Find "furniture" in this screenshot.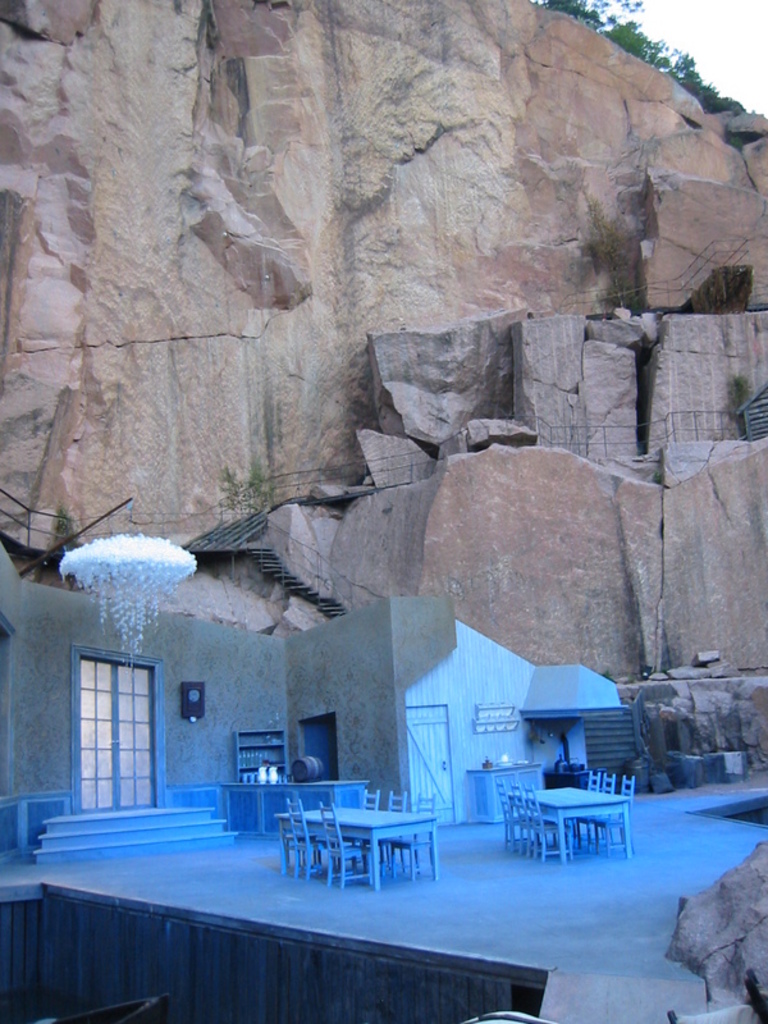
The bounding box for "furniture" is locate(466, 764, 544, 824).
